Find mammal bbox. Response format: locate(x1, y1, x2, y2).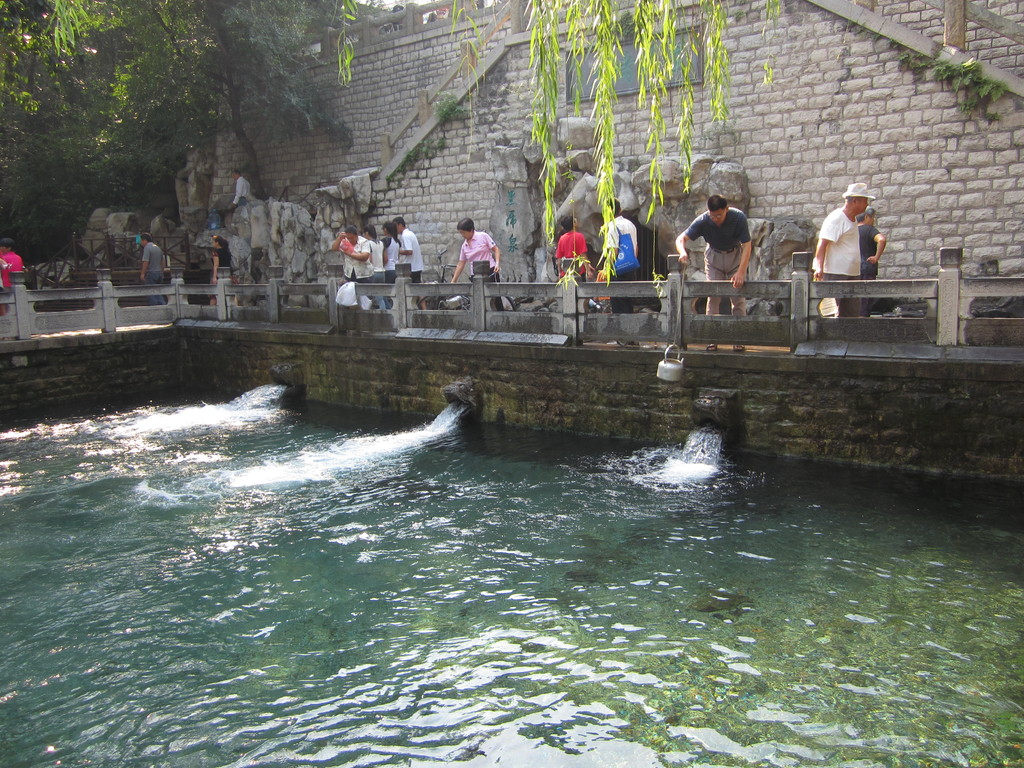
locate(364, 225, 380, 308).
